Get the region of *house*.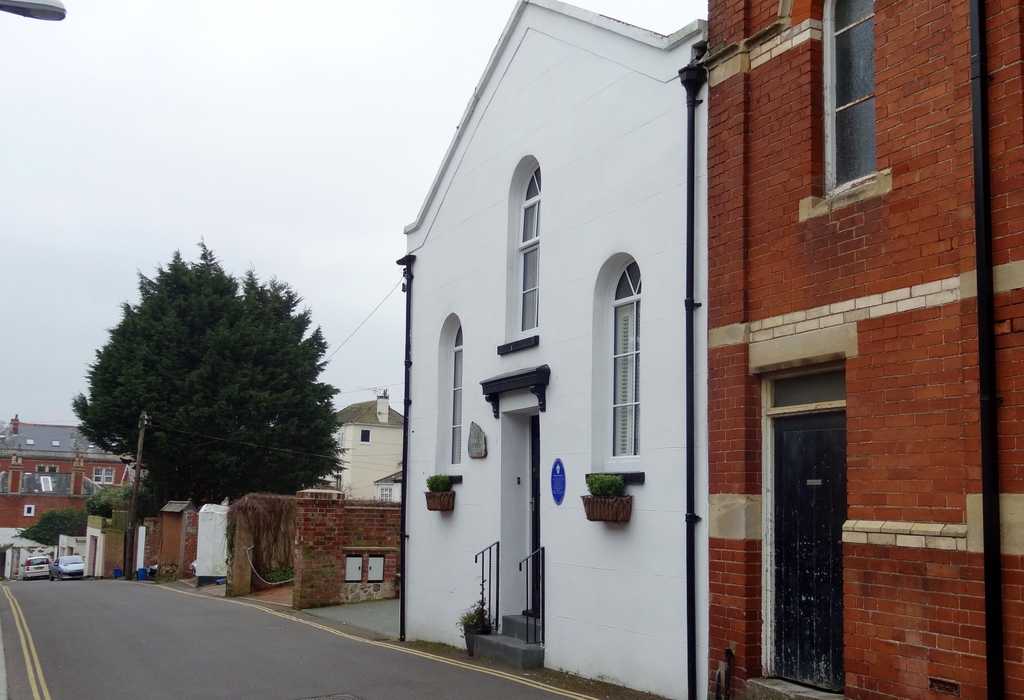
<box>223,469,408,611</box>.
